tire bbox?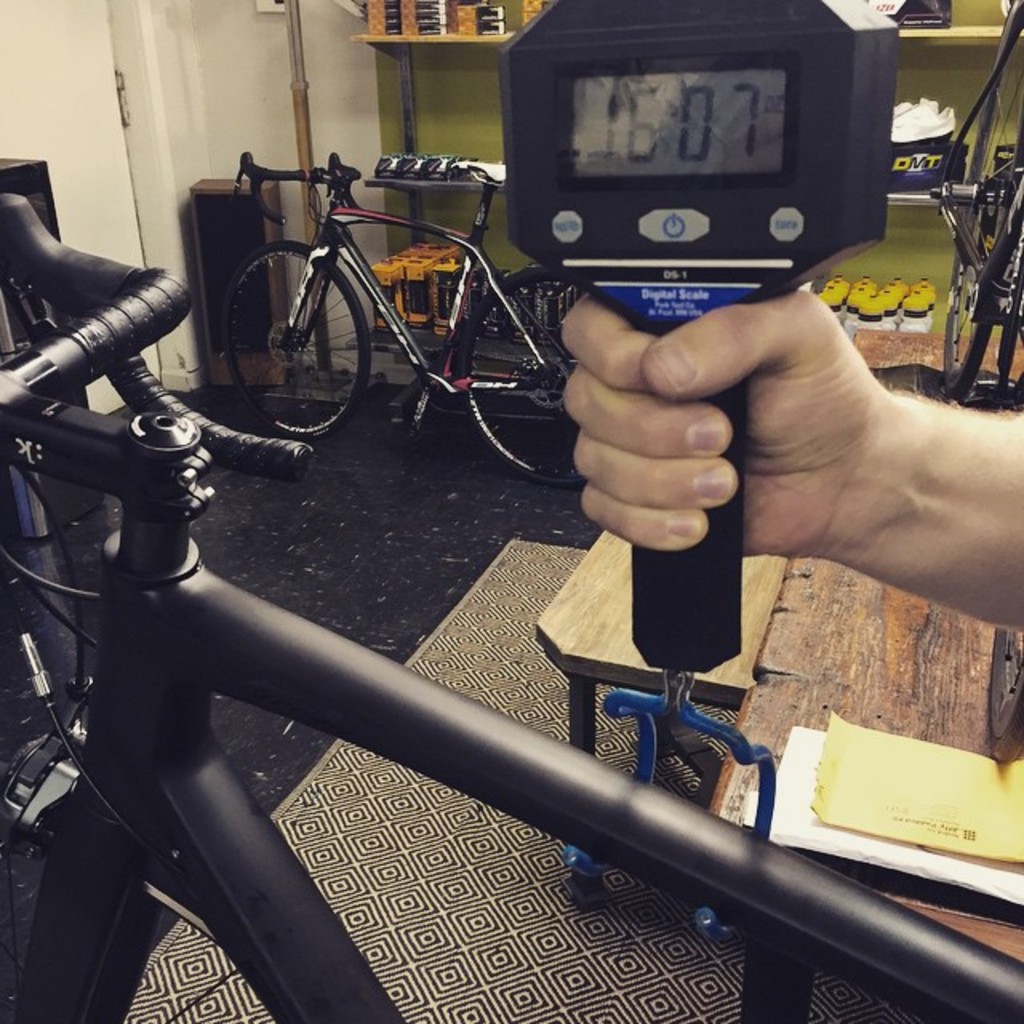
crop(944, 178, 989, 405)
